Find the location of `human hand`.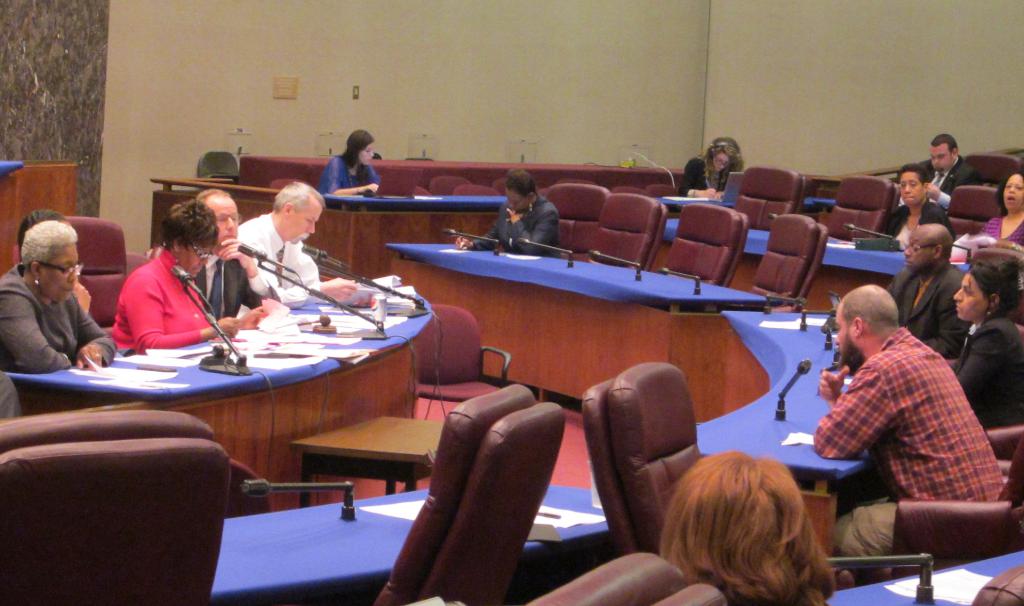
Location: Rect(218, 234, 253, 265).
